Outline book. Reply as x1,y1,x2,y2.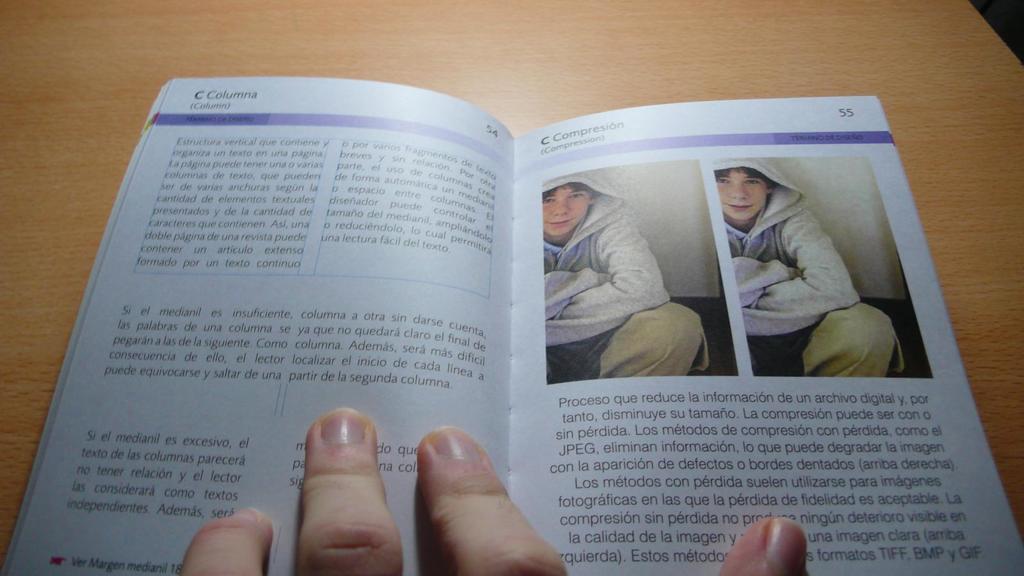
0,79,1023,575.
